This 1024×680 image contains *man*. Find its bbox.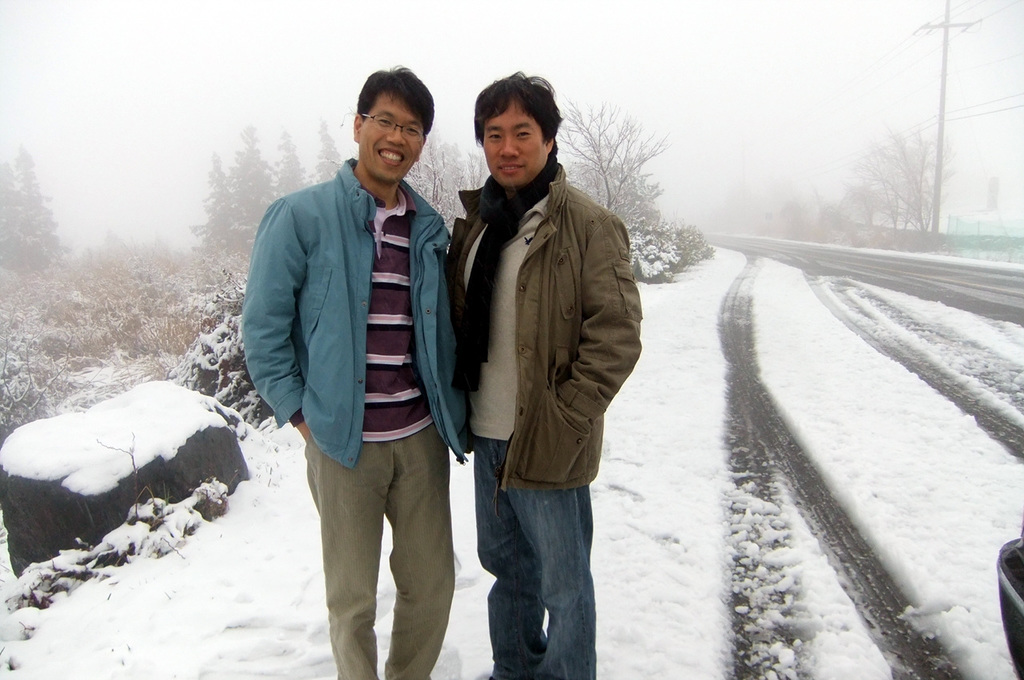
x1=452, y1=66, x2=648, y2=679.
